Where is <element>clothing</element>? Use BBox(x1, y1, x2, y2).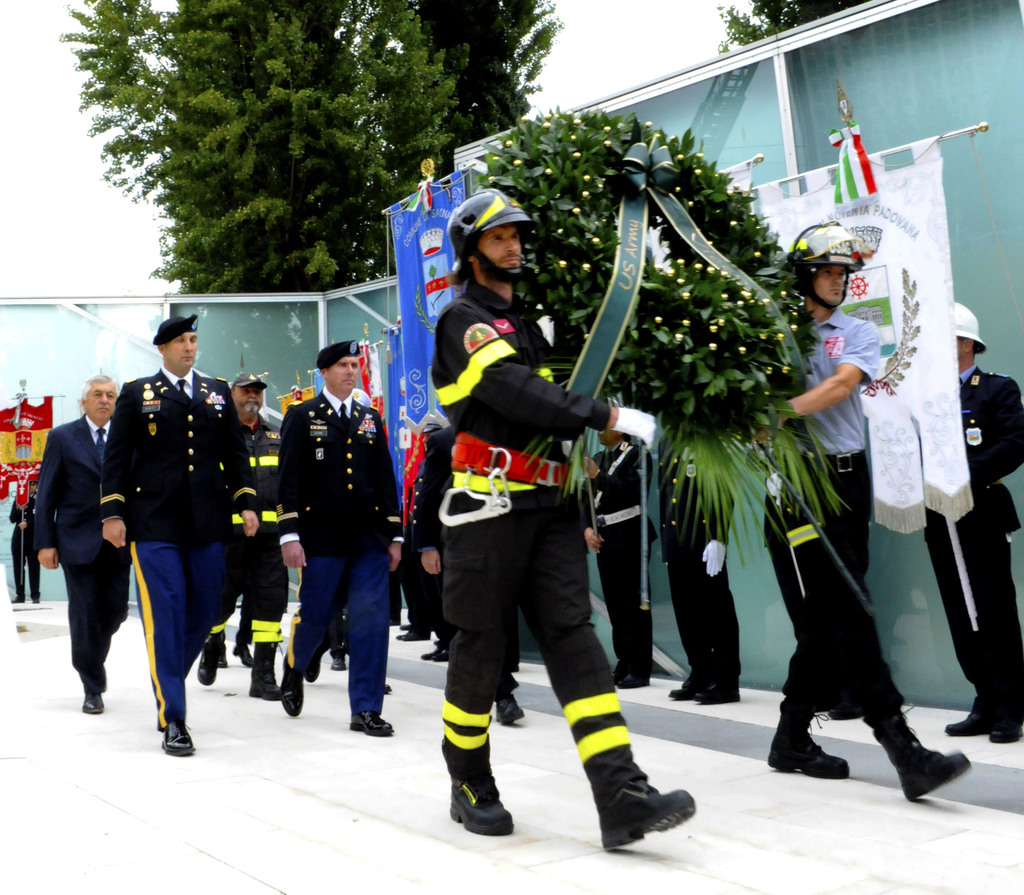
BBox(397, 522, 424, 639).
